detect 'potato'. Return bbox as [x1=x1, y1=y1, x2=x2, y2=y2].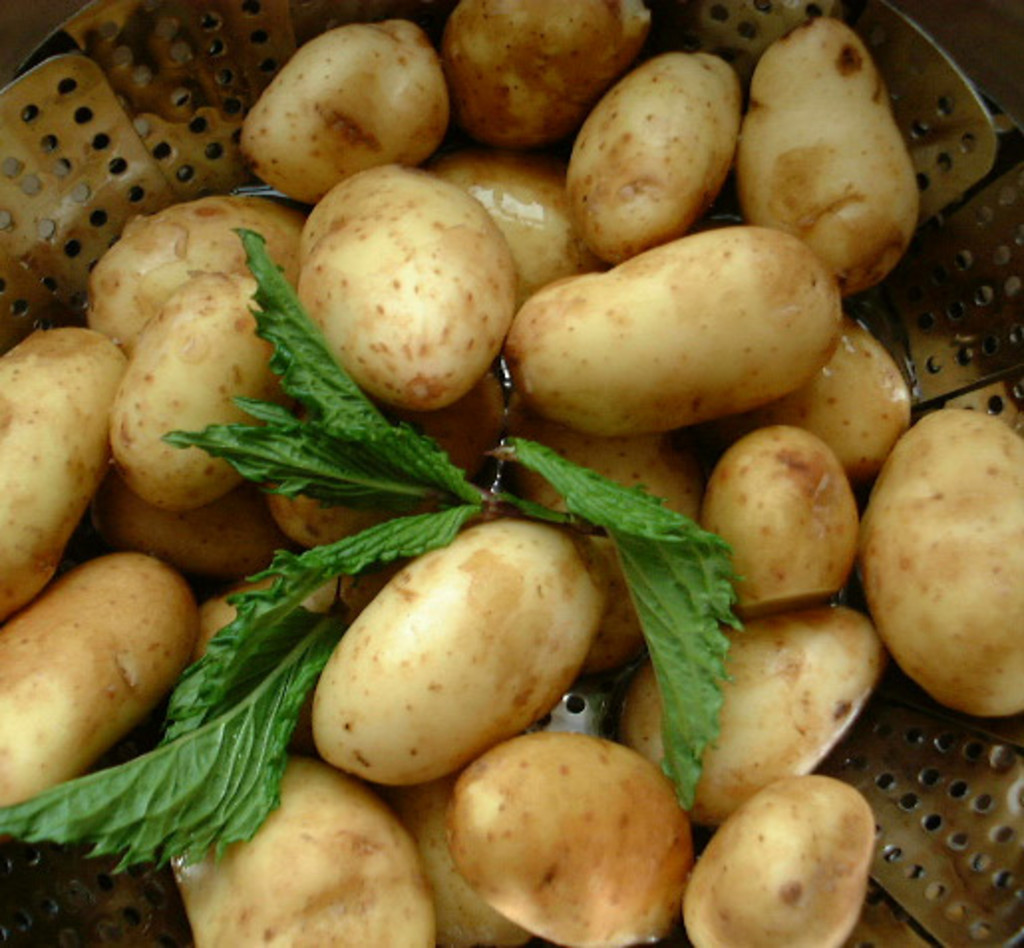
[x1=296, y1=165, x2=519, y2=417].
